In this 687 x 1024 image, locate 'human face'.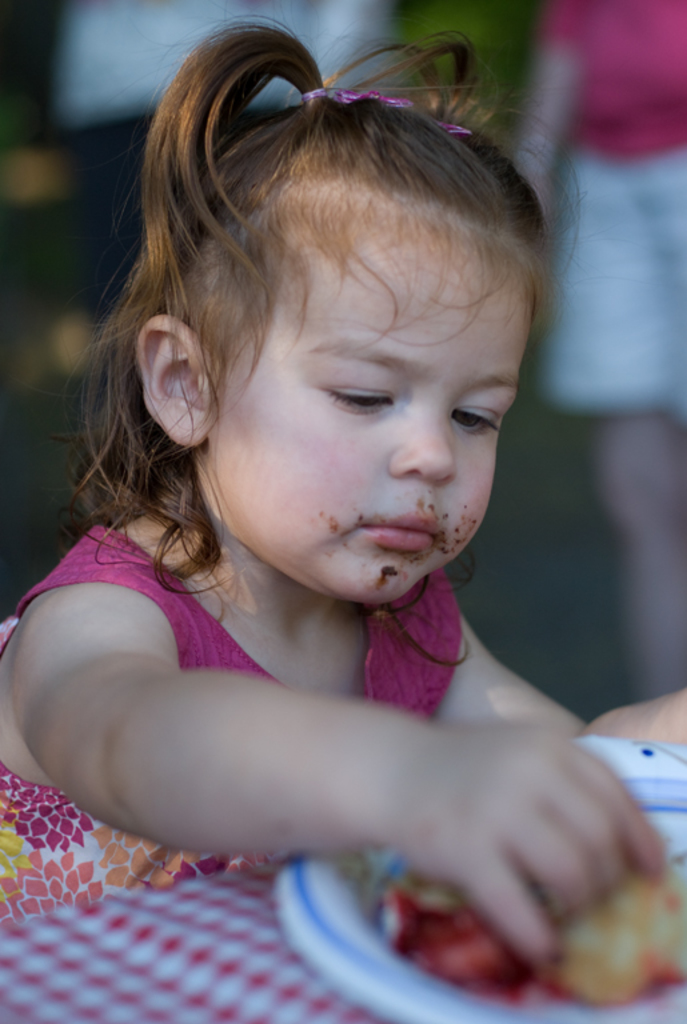
Bounding box: bbox=(212, 188, 540, 612).
